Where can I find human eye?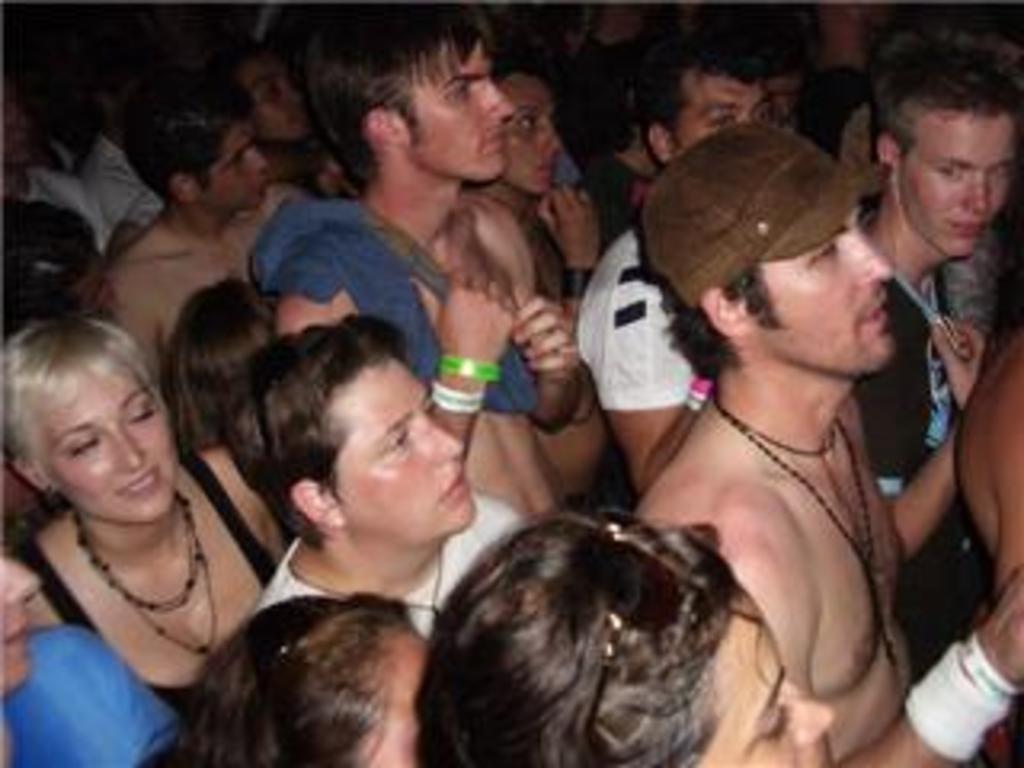
You can find it at <region>518, 109, 531, 122</region>.
